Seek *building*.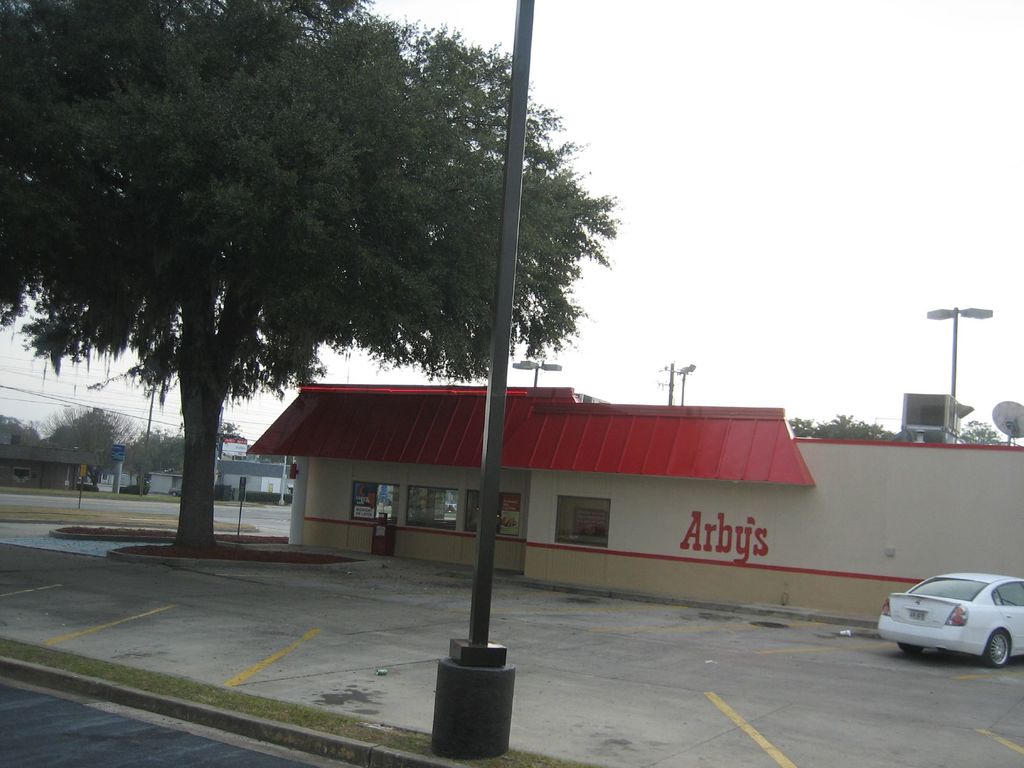
left=0, top=435, right=99, bottom=490.
